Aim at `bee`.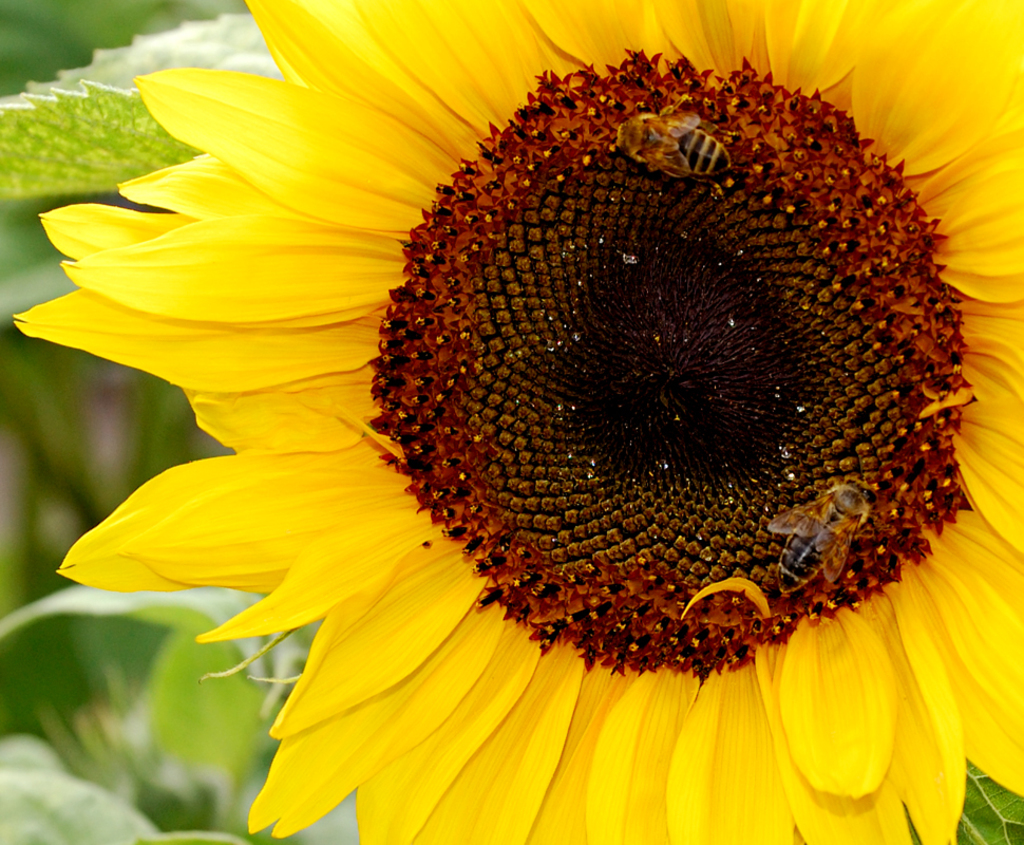
Aimed at left=615, top=105, right=748, bottom=179.
